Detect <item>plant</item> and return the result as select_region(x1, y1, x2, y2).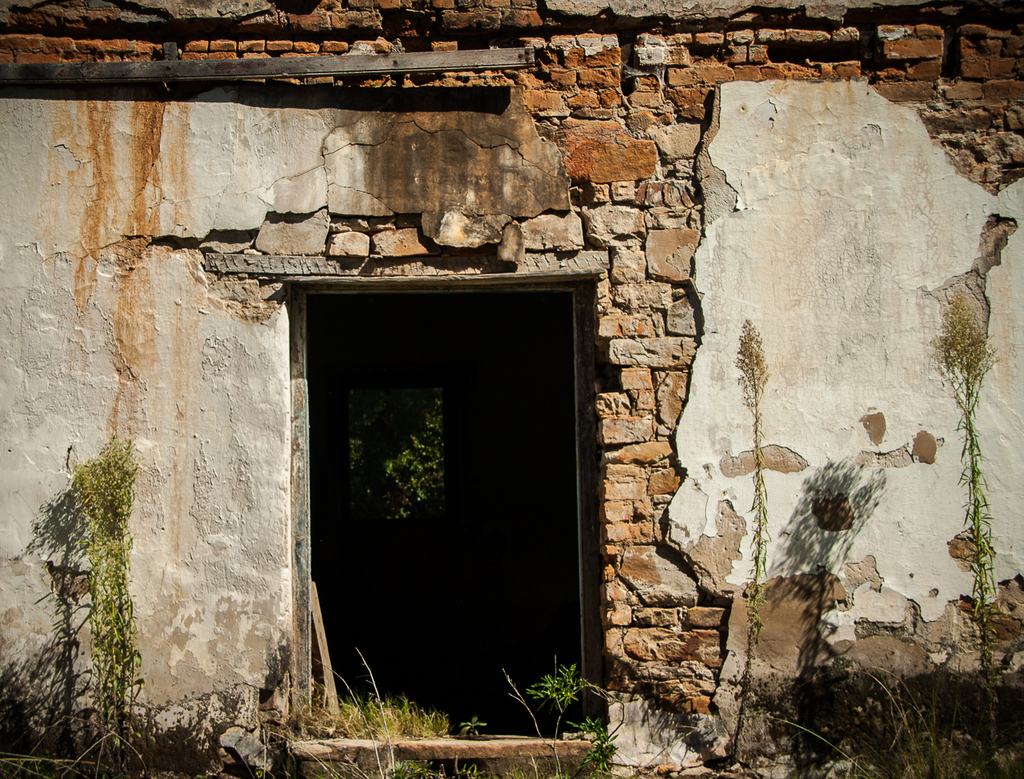
select_region(66, 435, 146, 776).
